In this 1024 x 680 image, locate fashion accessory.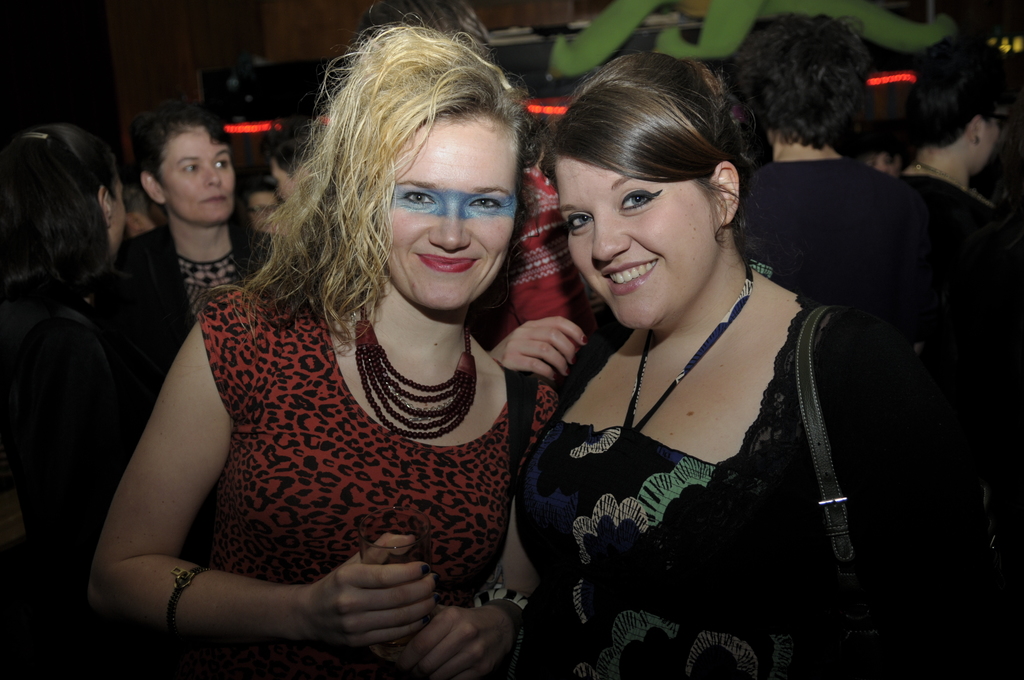
Bounding box: 174, 562, 203, 627.
